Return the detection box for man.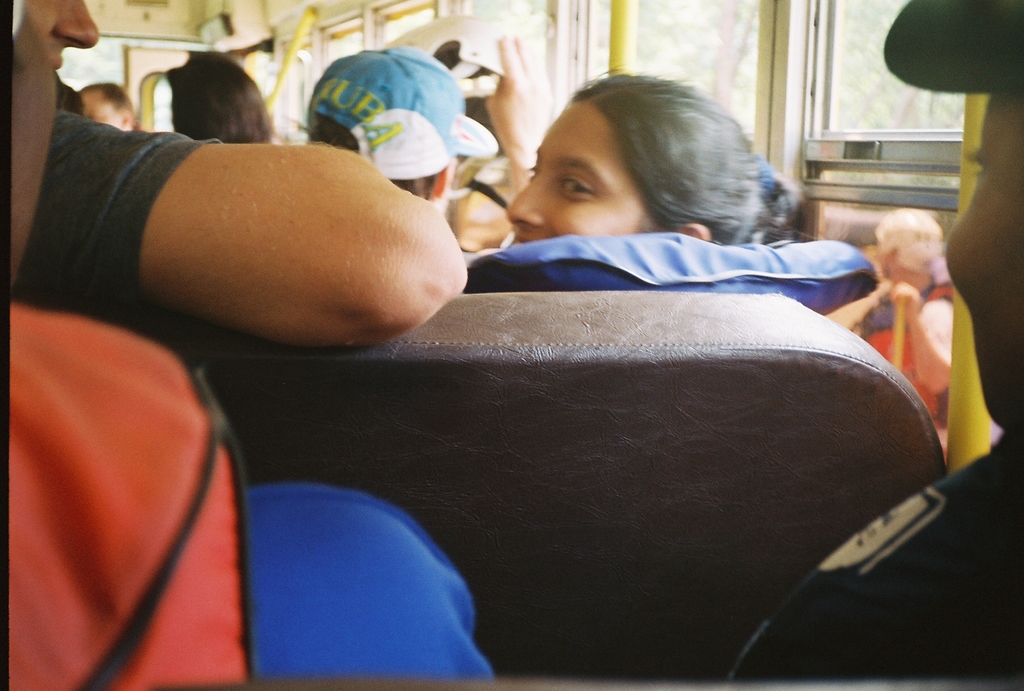
[x1=305, y1=35, x2=493, y2=205].
